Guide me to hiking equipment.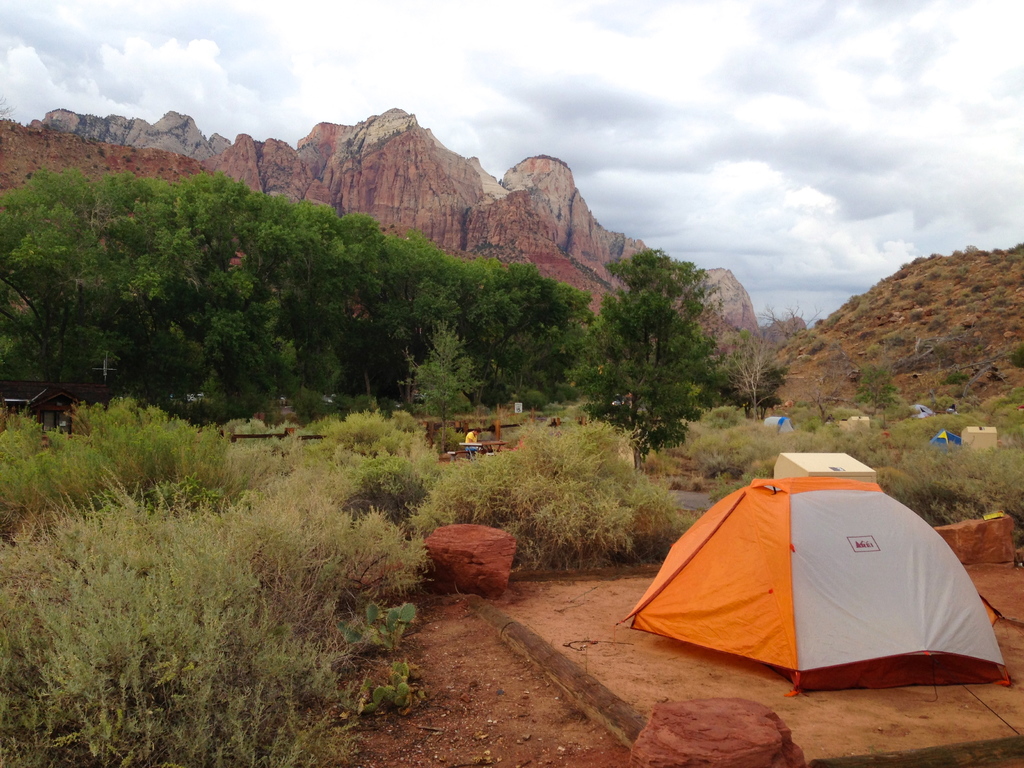
Guidance: {"left": 759, "top": 412, "right": 796, "bottom": 436}.
